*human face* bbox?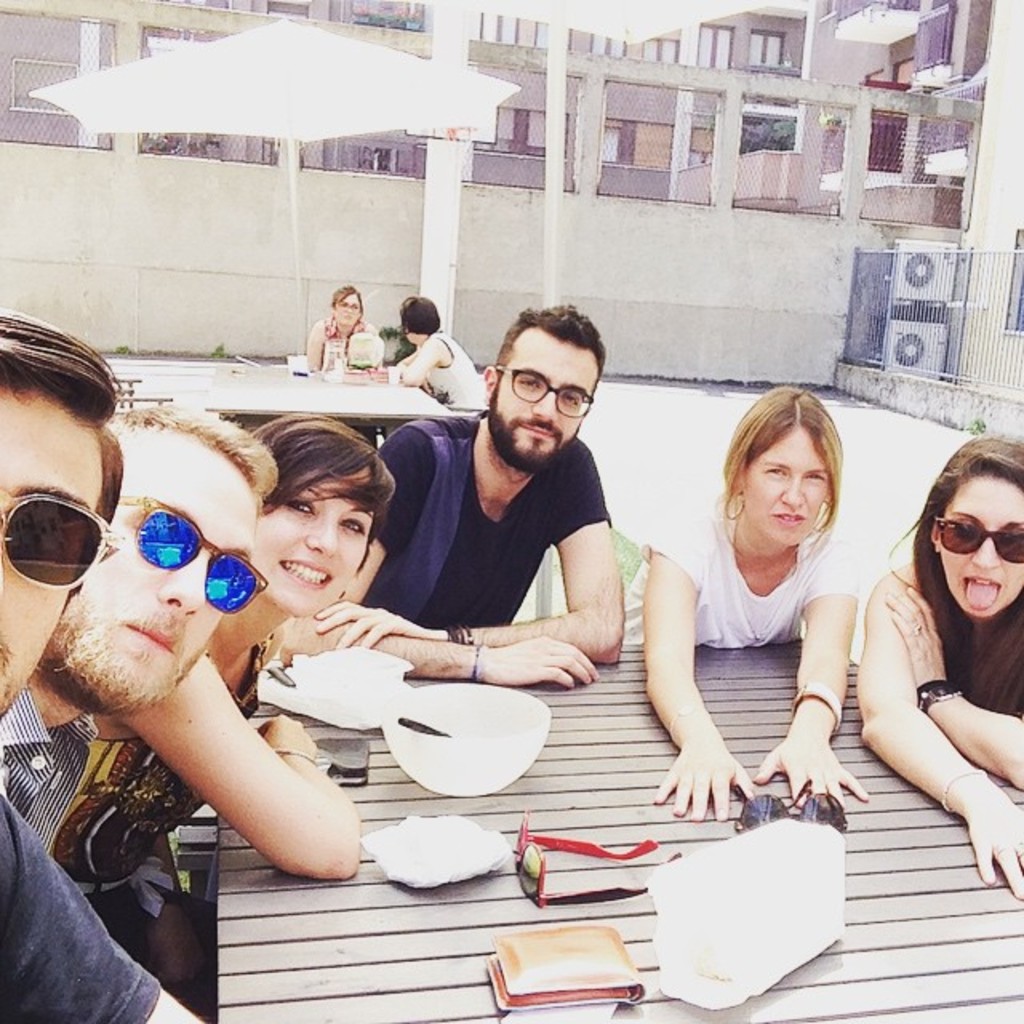
bbox=(264, 474, 373, 618)
